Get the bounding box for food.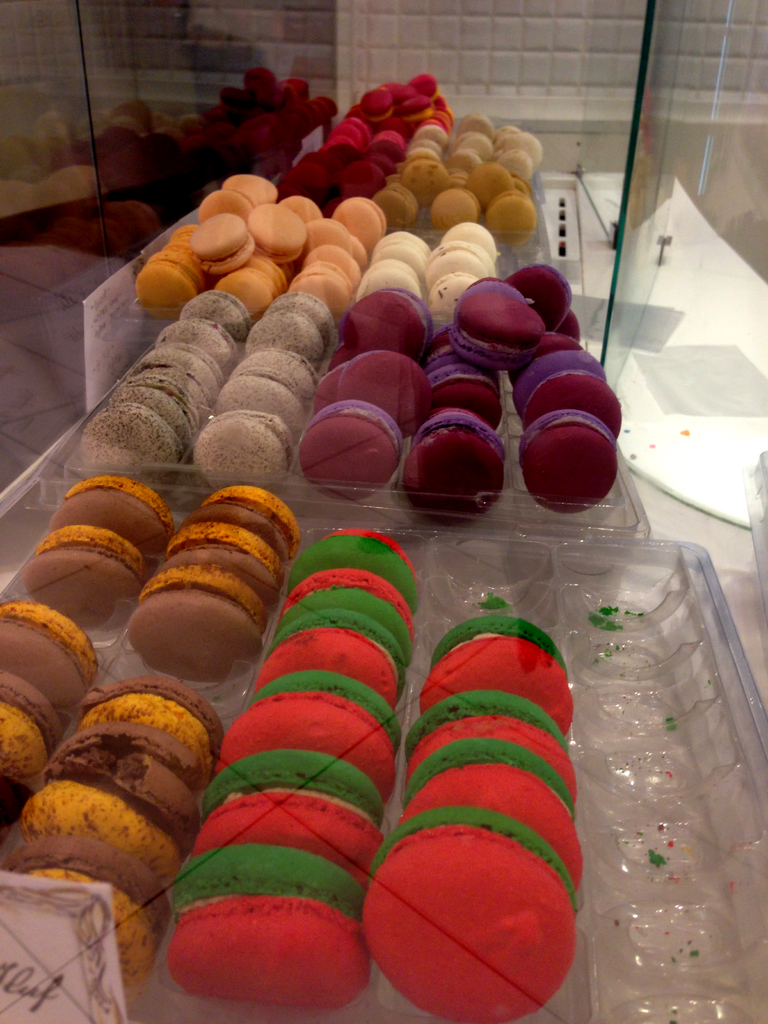
box=[335, 348, 433, 438].
